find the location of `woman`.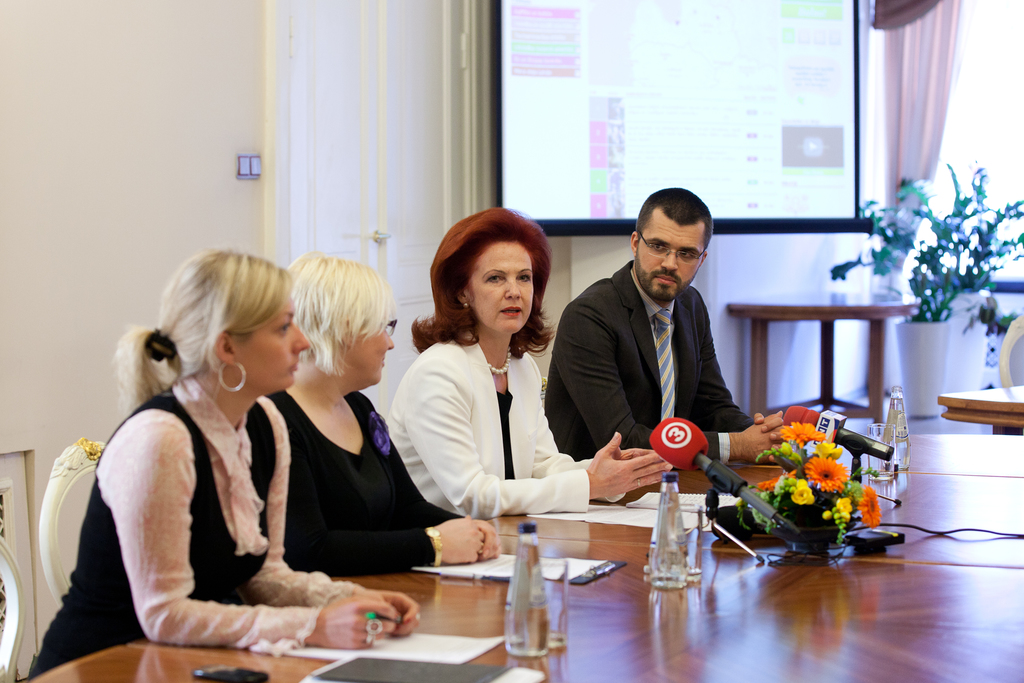
Location: rect(383, 206, 674, 517).
